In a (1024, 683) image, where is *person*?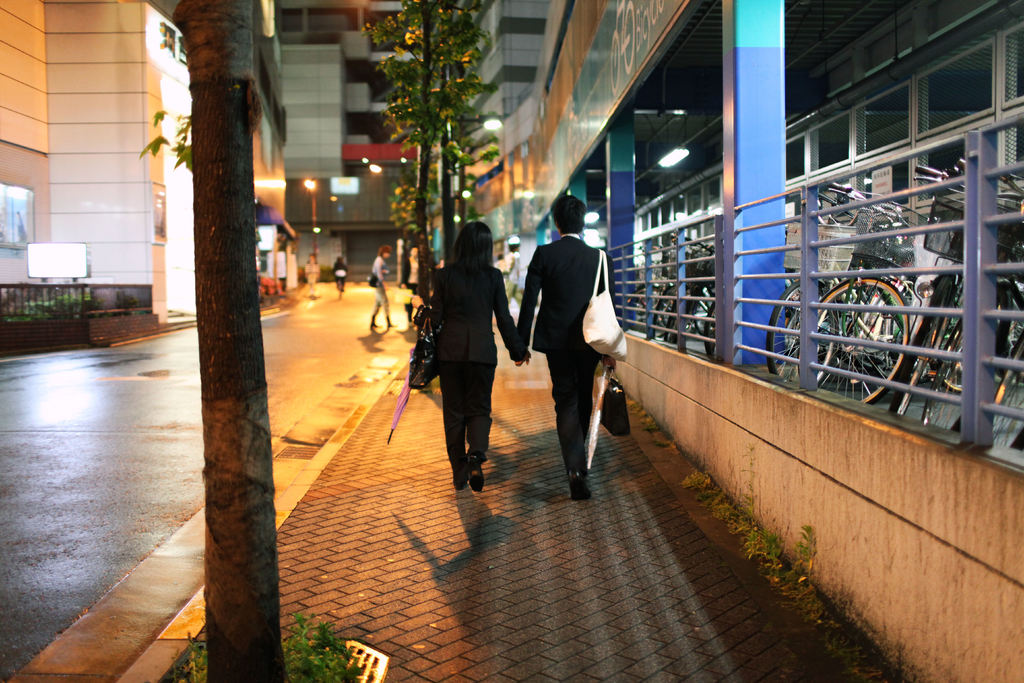
region(303, 254, 320, 295).
